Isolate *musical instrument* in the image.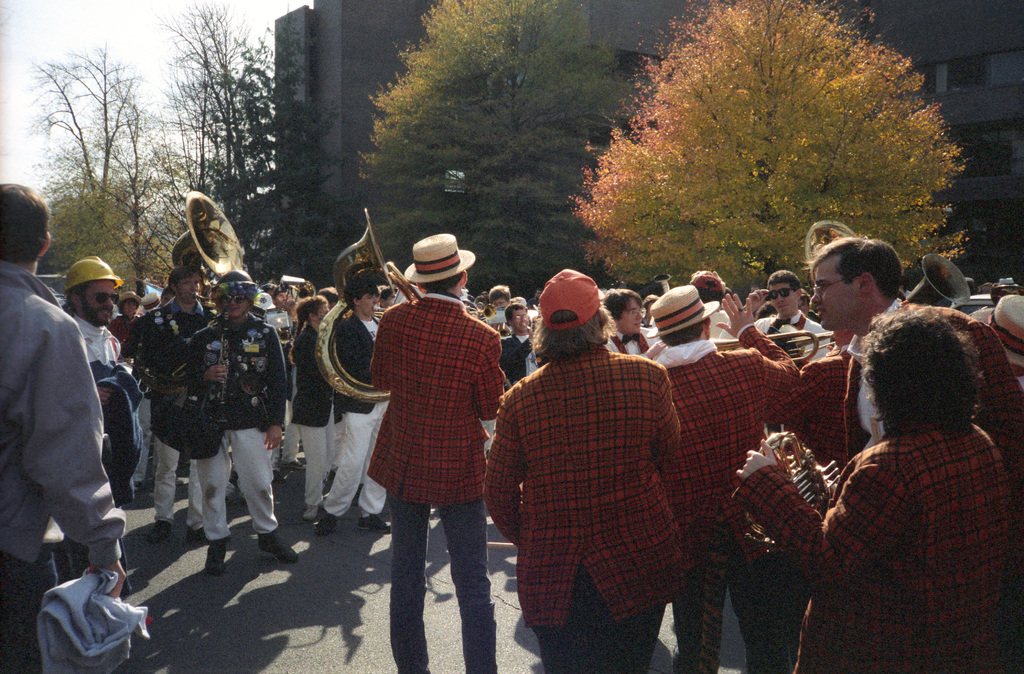
Isolated region: <bbox>312, 193, 431, 417</bbox>.
